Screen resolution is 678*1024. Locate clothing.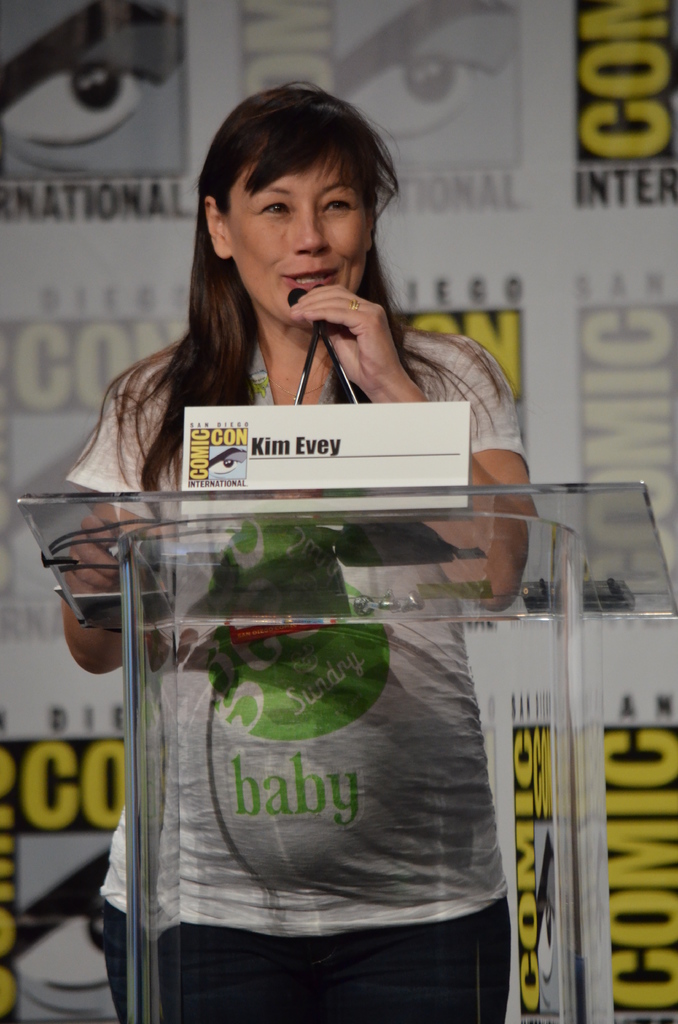
box=[69, 255, 569, 969].
